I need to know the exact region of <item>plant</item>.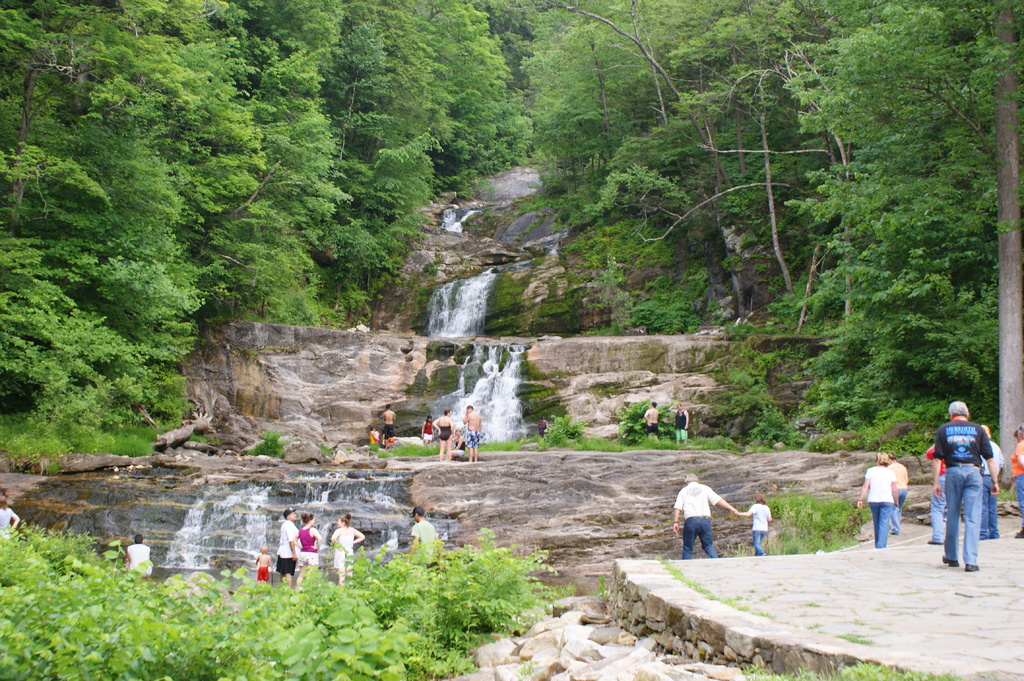
Region: <bbox>316, 431, 333, 457</bbox>.
